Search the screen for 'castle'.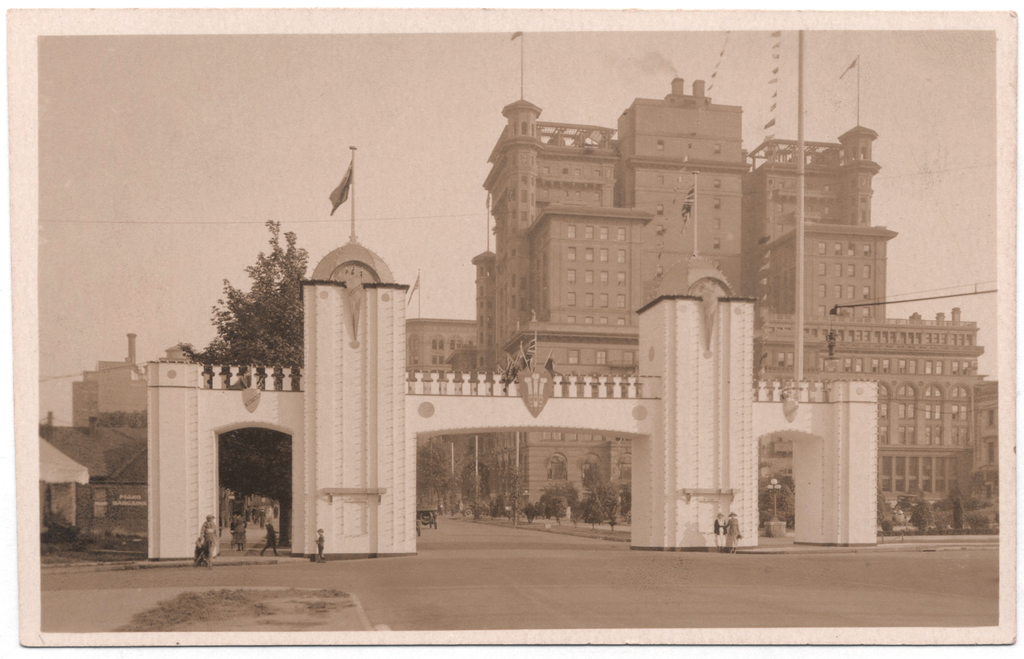
Found at bbox(139, 31, 1023, 576).
